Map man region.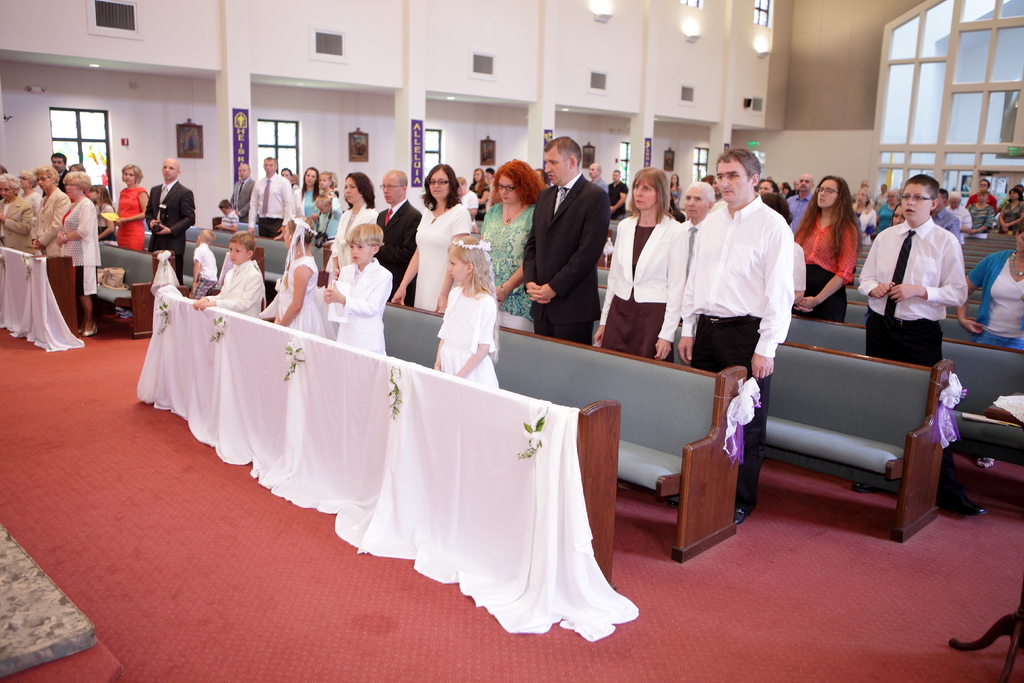
Mapped to [left=144, top=157, right=195, bottom=282].
